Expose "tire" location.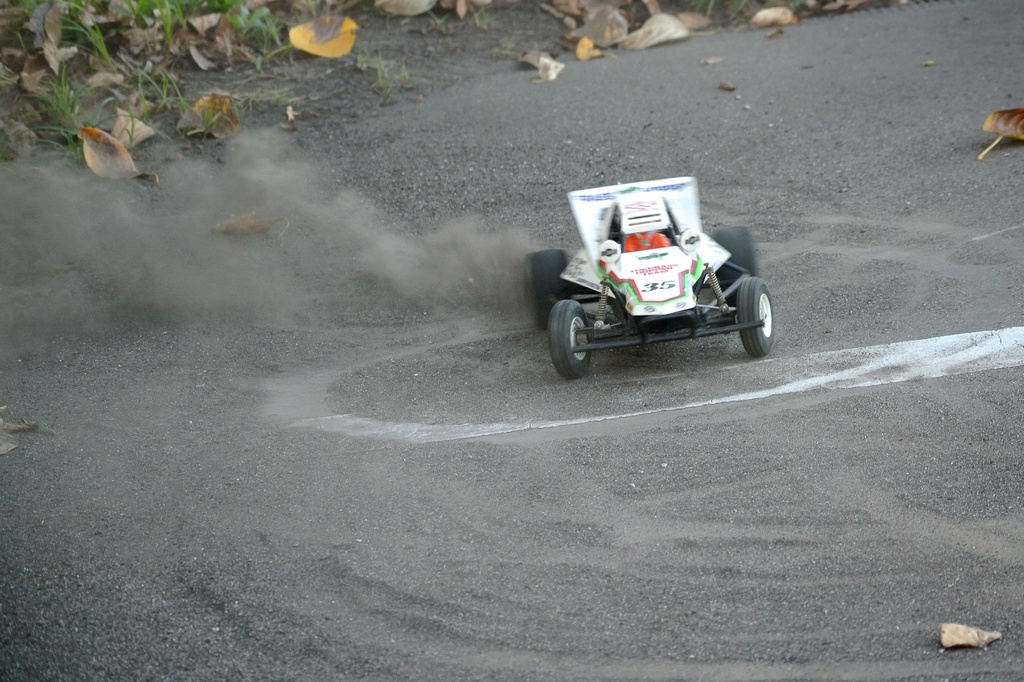
Exposed at region(521, 247, 576, 339).
